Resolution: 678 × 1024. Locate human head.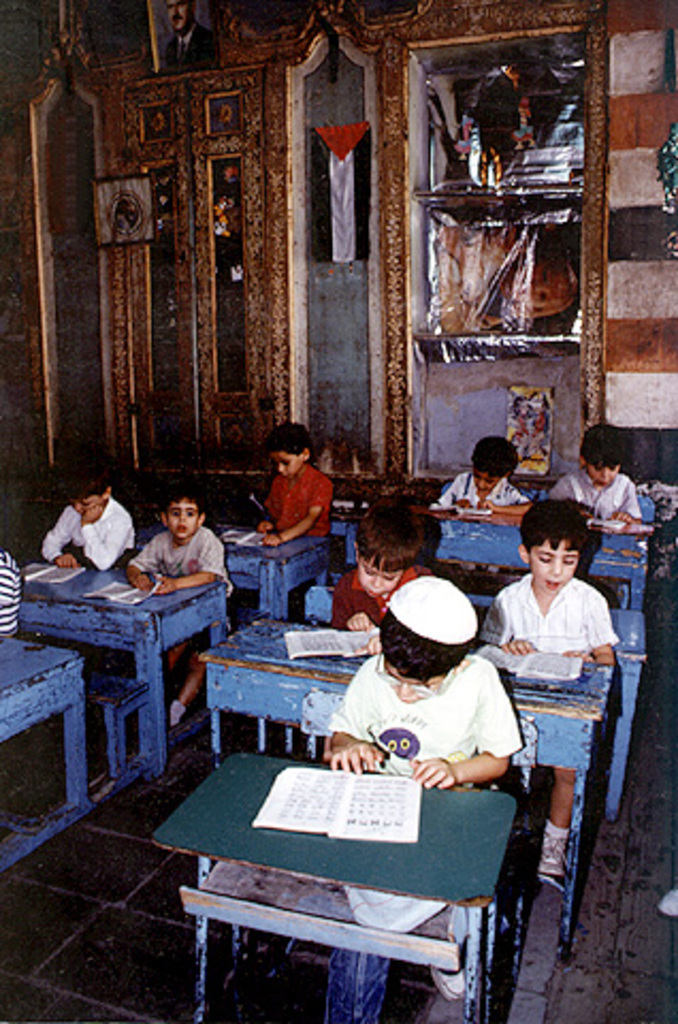
576, 420, 629, 491.
